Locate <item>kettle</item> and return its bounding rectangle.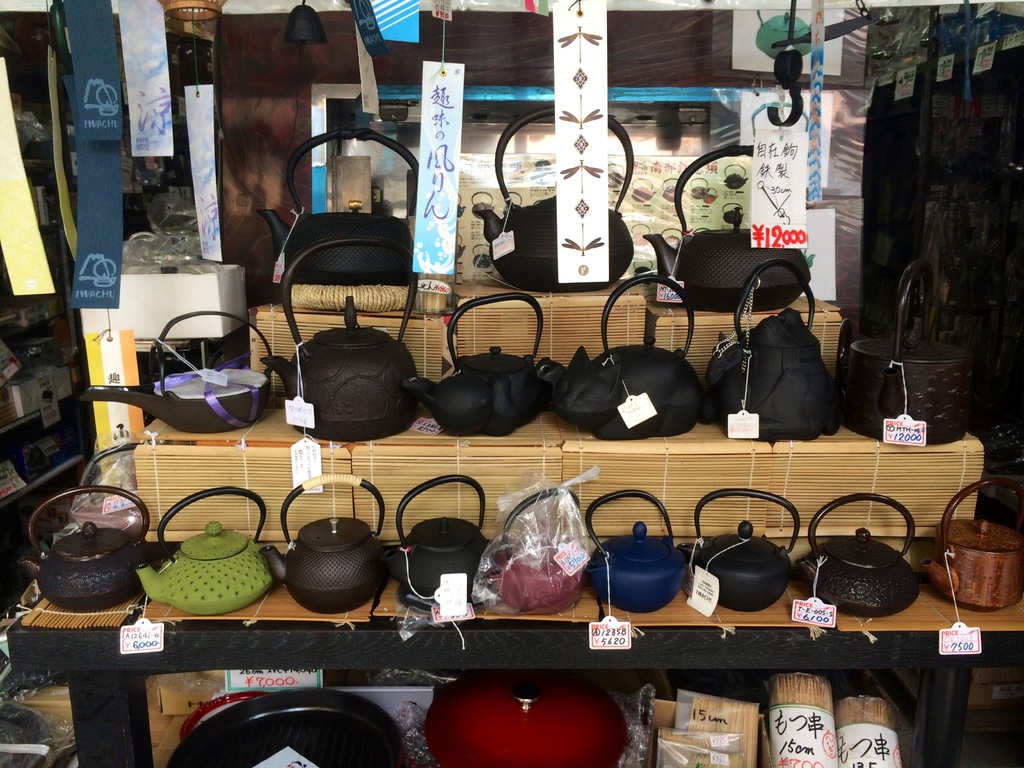
select_region(260, 127, 418, 289).
